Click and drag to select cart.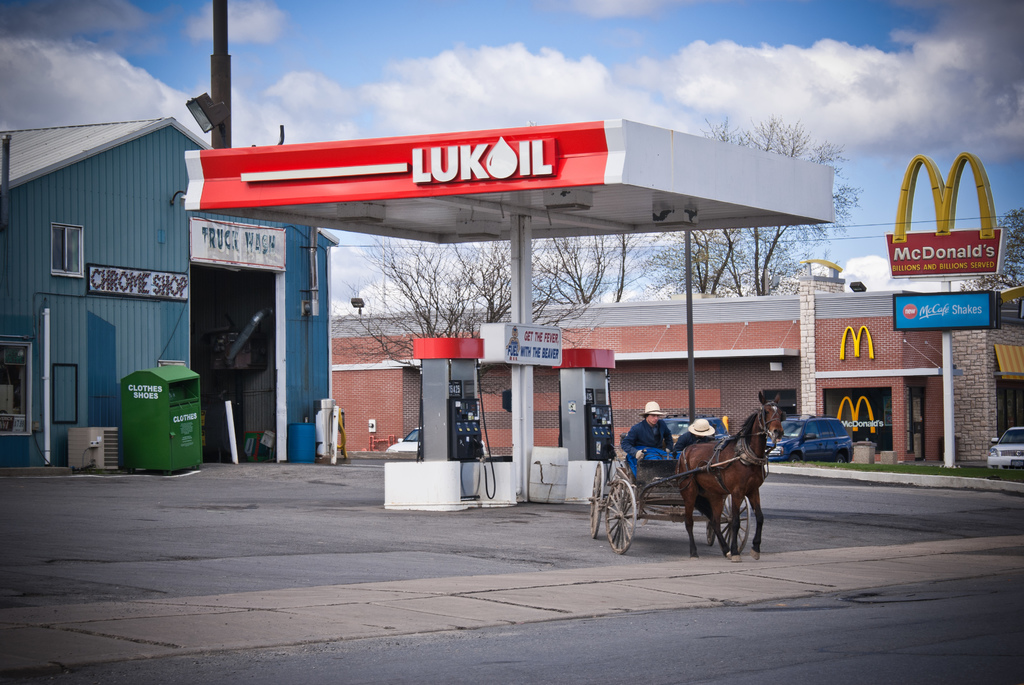
Selection: [588, 445, 750, 557].
